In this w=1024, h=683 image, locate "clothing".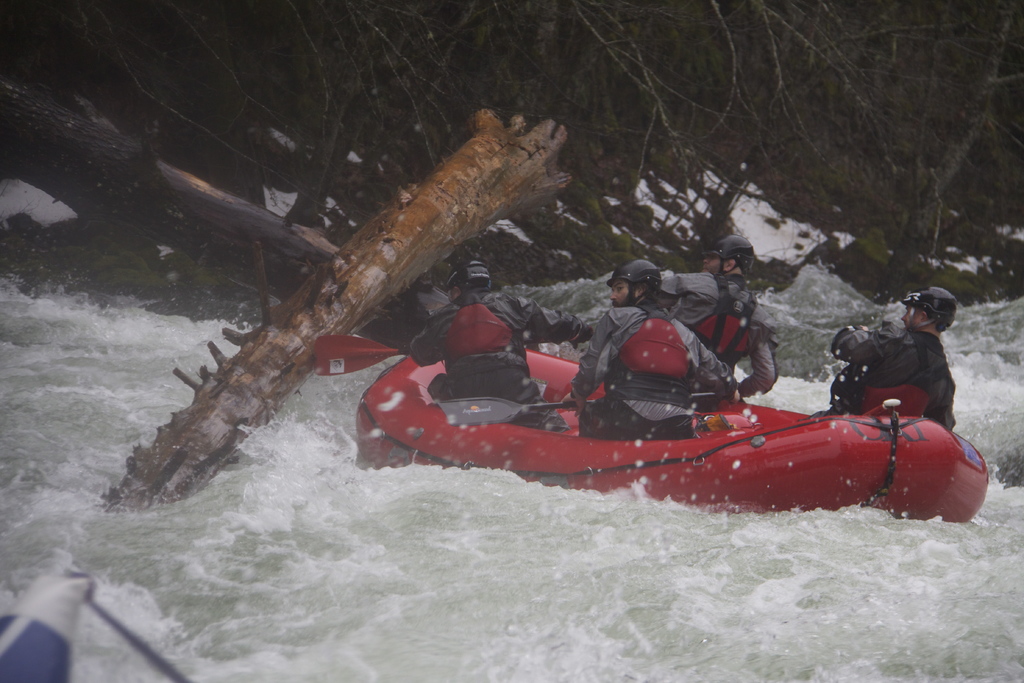
Bounding box: l=673, t=258, r=777, b=411.
